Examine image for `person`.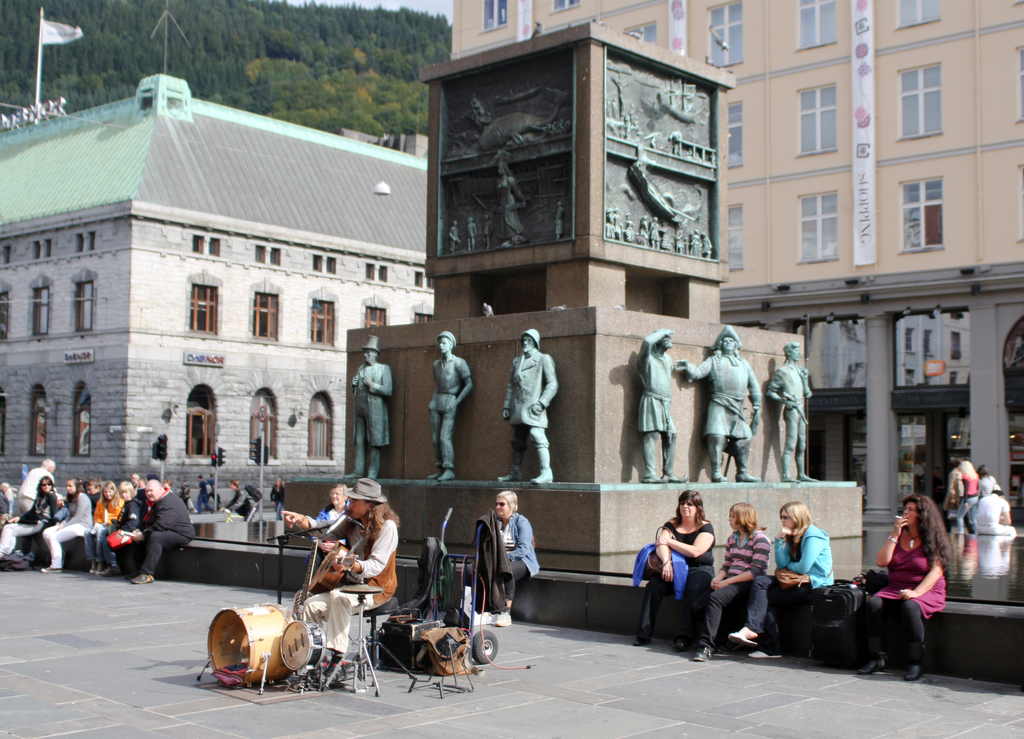
Examination result: (left=607, top=209, right=622, bottom=240).
